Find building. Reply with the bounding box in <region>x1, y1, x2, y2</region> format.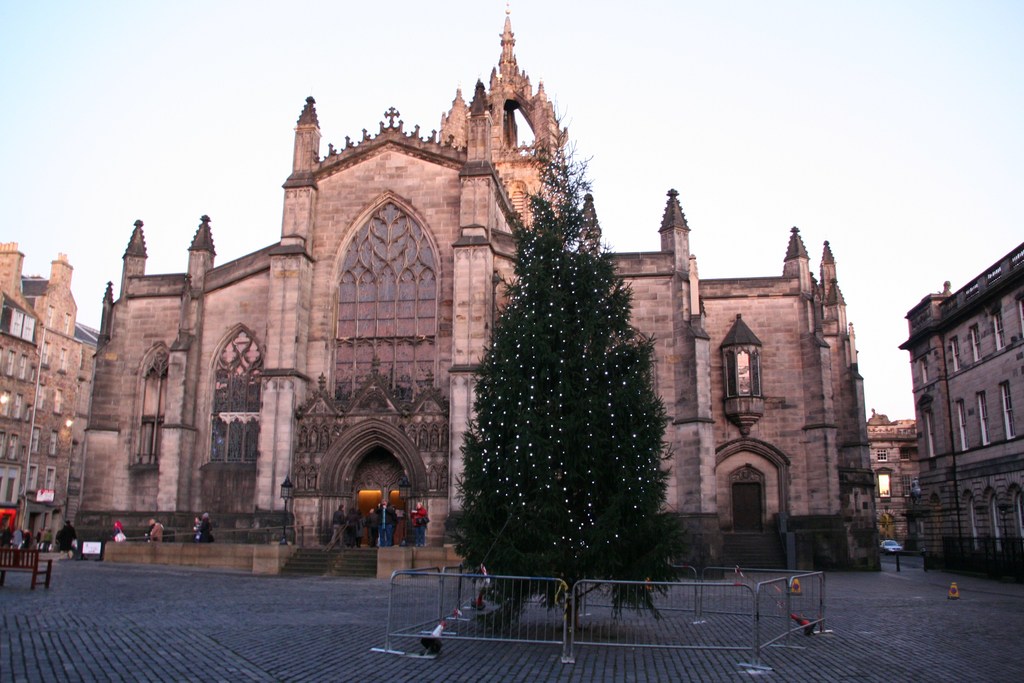
<region>0, 239, 99, 553</region>.
